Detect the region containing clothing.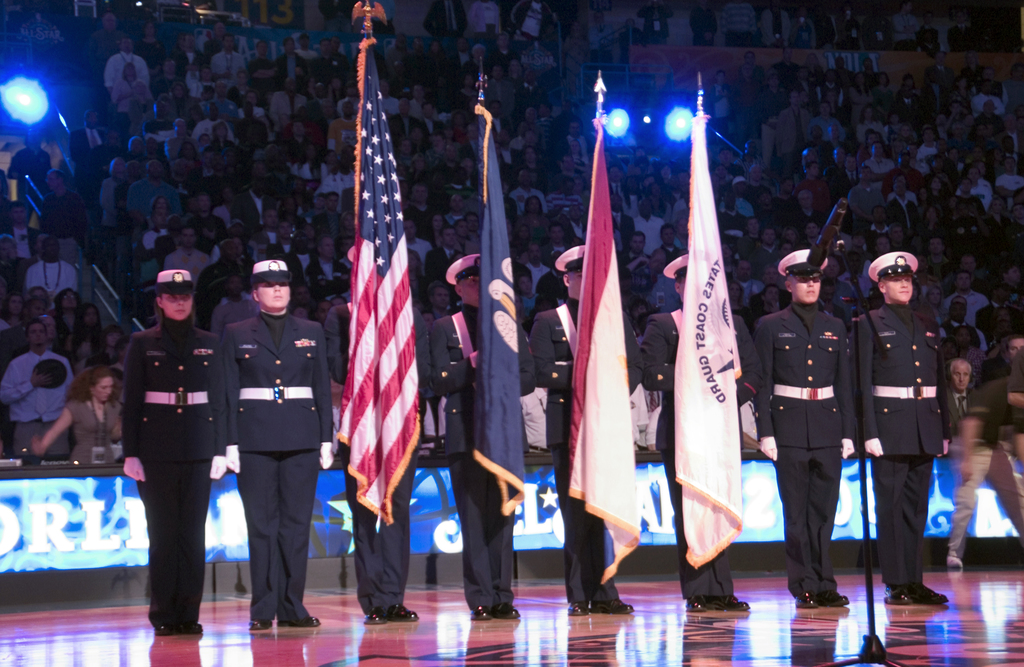
[54,226,89,285].
